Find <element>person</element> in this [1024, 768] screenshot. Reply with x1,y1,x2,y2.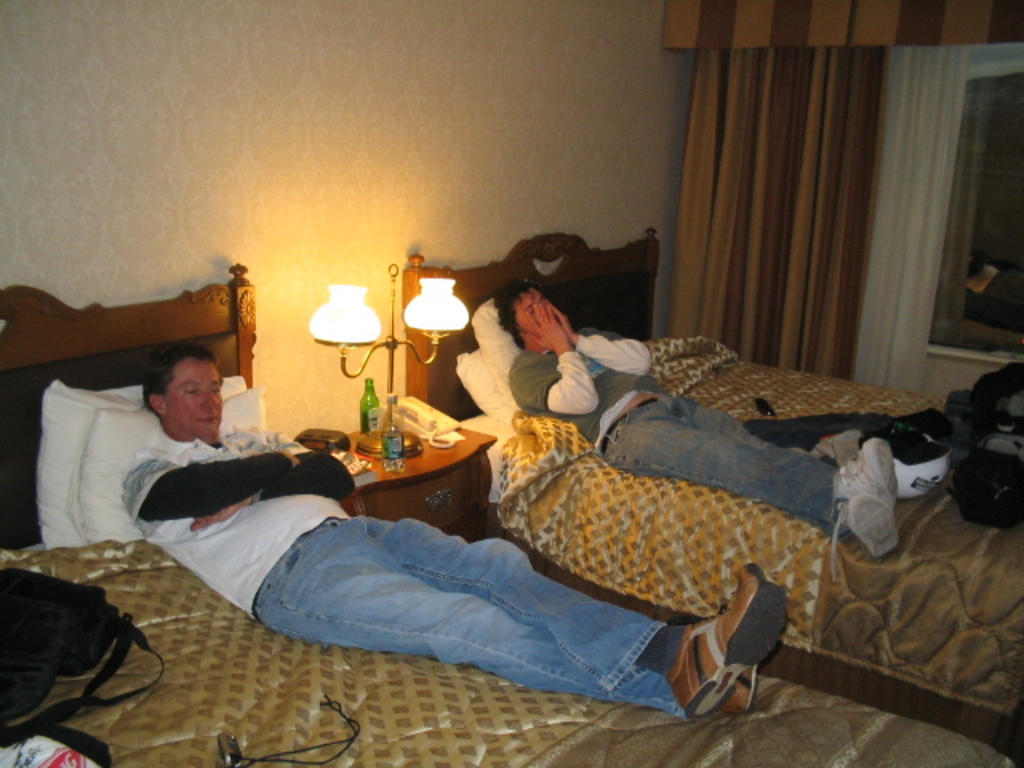
115,347,792,725.
